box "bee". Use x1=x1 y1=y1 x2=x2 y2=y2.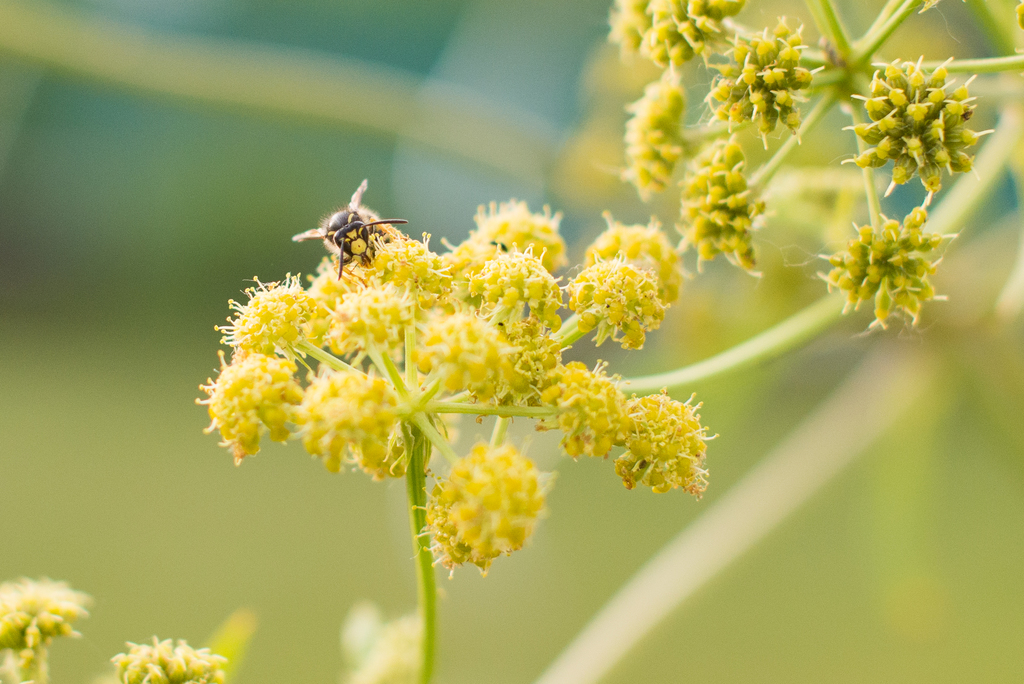
x1=278 y1=176 x2=420 y2=288.
